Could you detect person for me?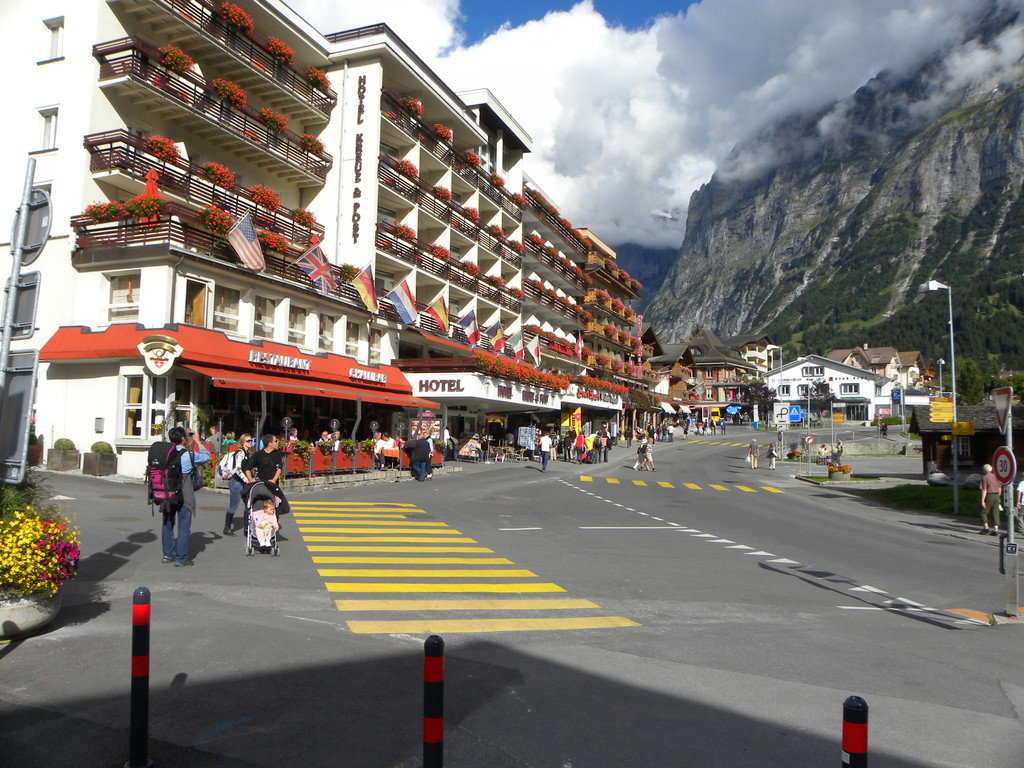
Detection result: 692 417 700 435.
